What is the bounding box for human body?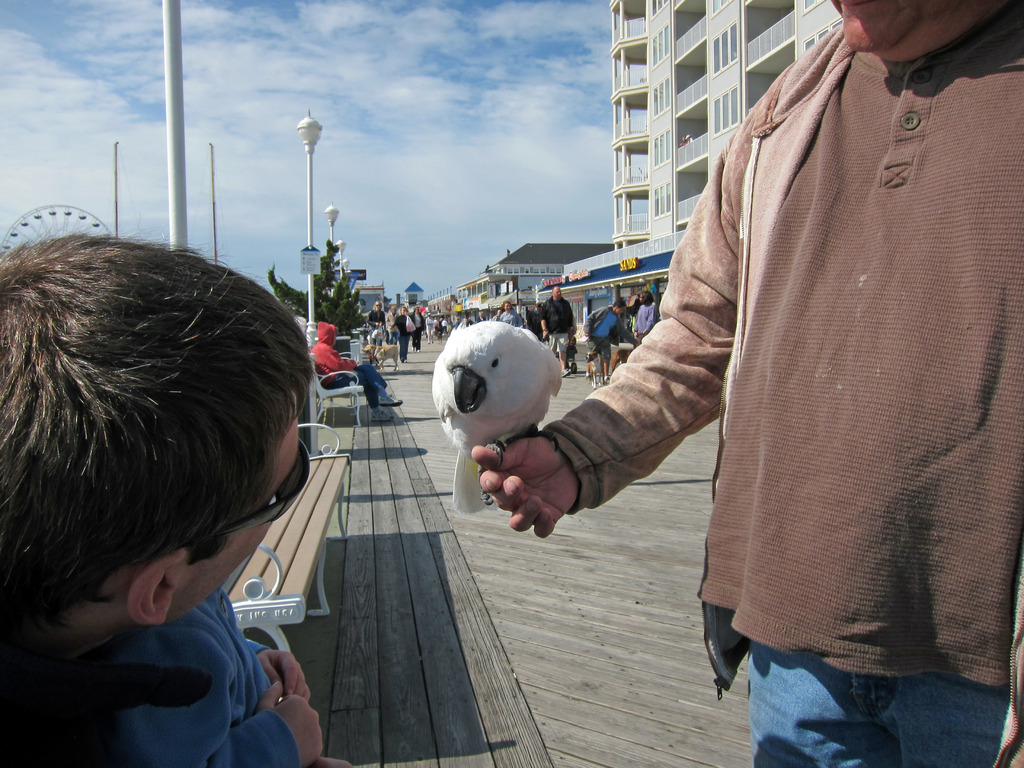
box(312, 319, 403, 423).
